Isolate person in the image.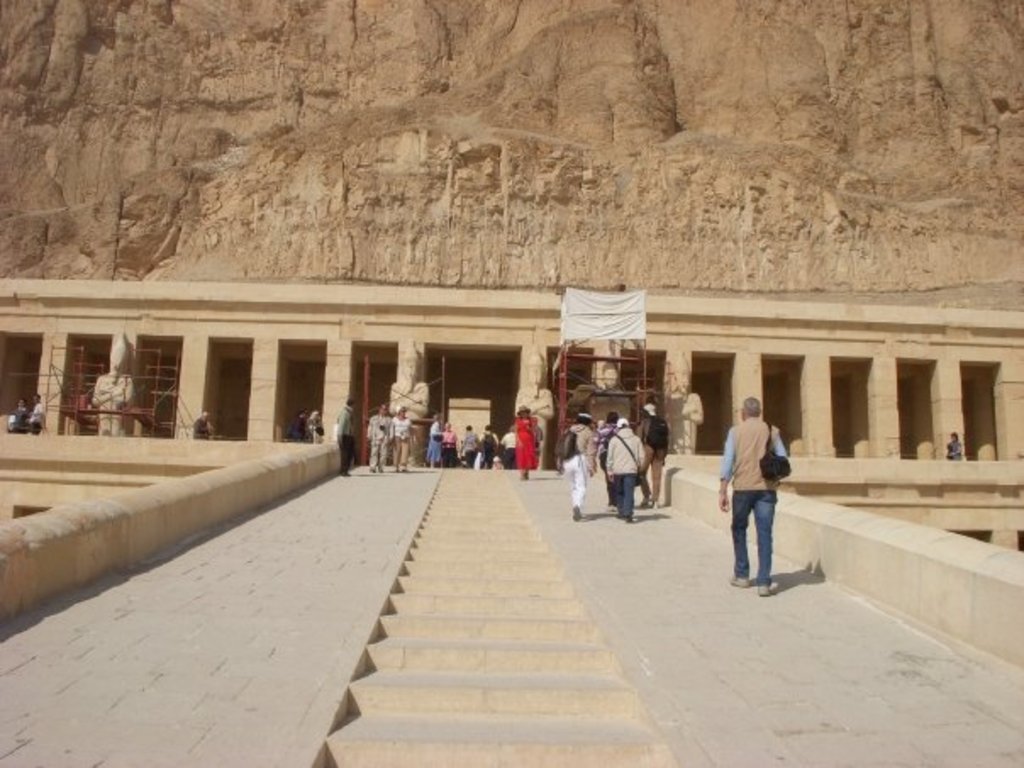
Isolated region: detection(285, 410, 305, 441).
